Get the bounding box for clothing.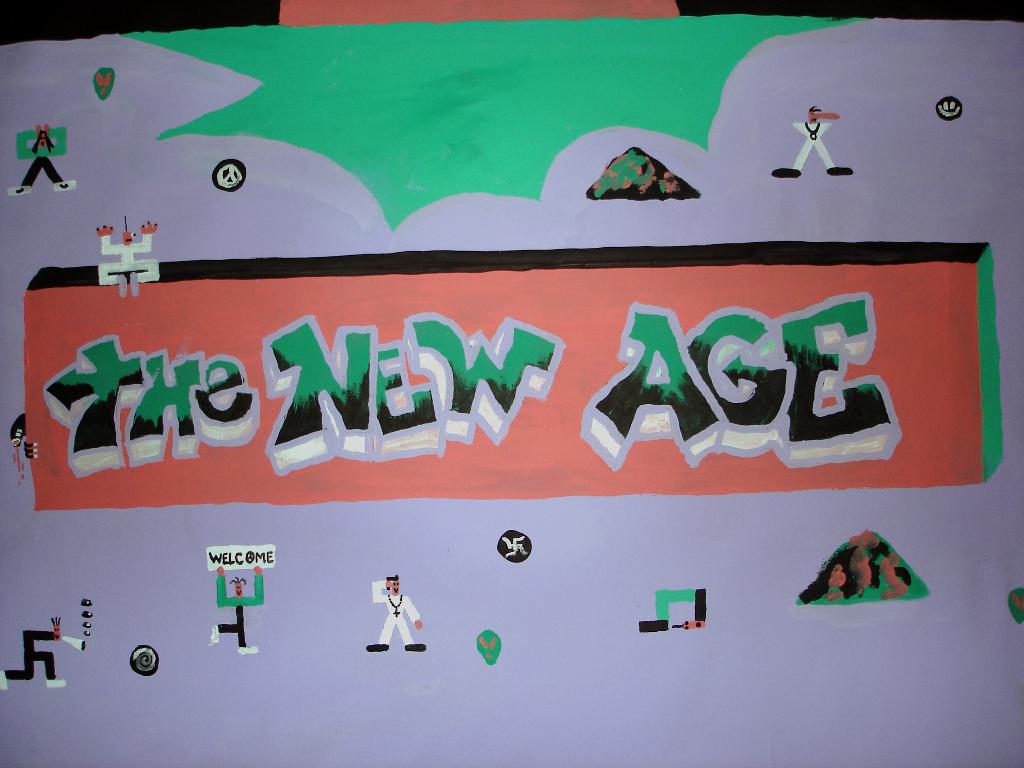
pyautogui.locateOnScreen(215, 579, 268, 646).
